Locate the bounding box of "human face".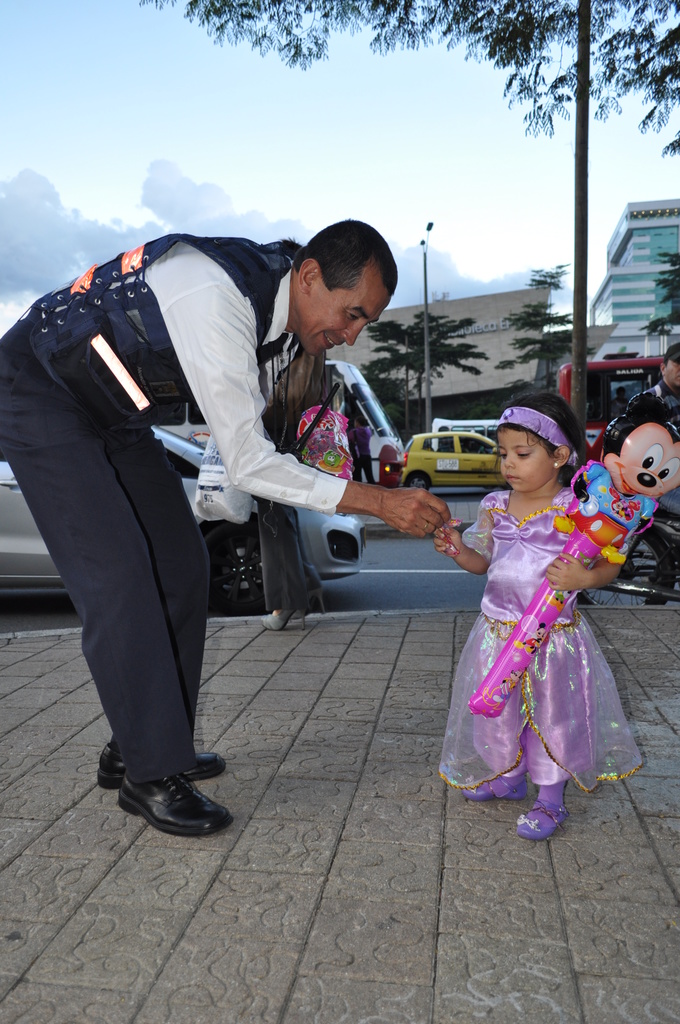
Bounding box: locate(305, 260, 393, 353).
